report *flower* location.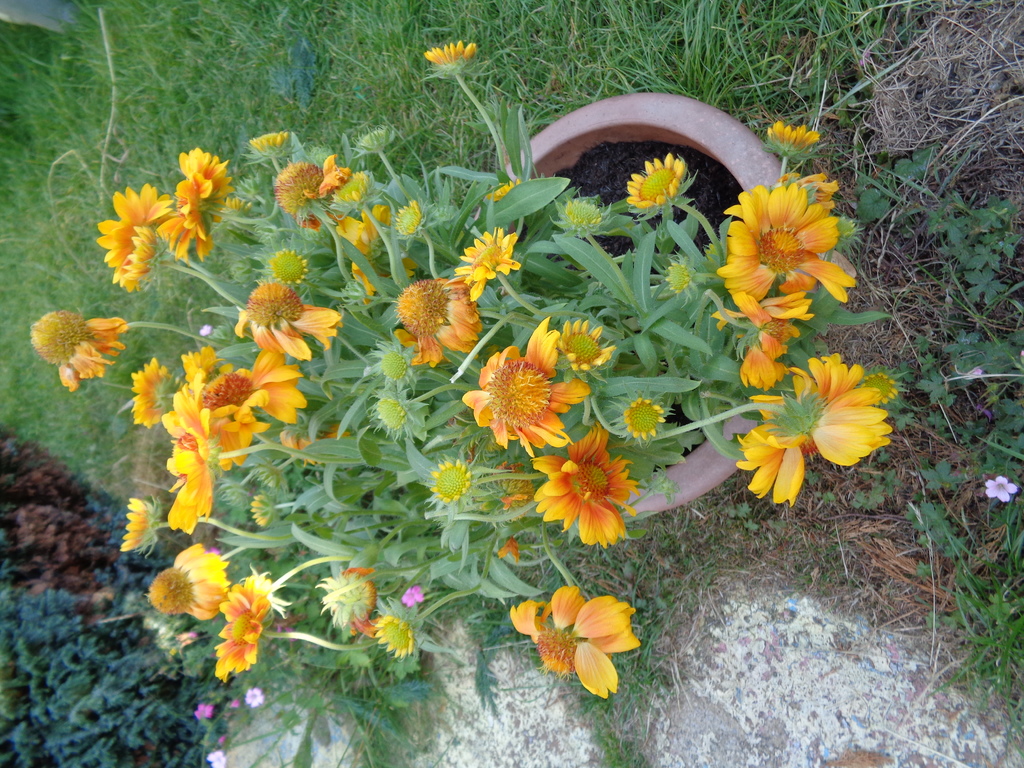
Report: 126 357 175 430.
